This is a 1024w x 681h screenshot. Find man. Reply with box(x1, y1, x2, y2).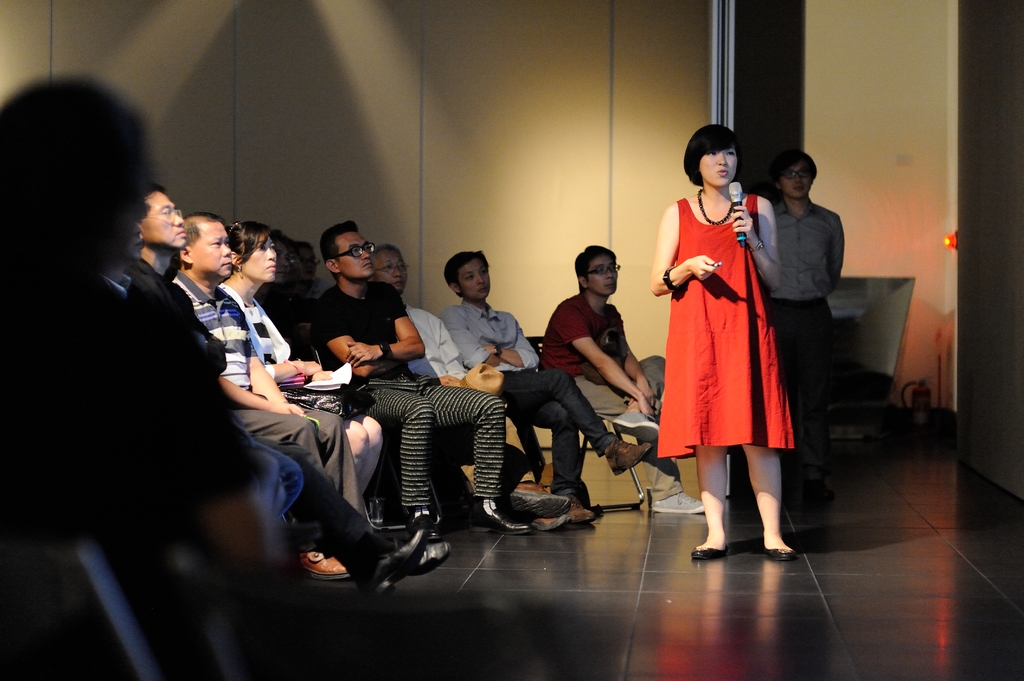
box(532, 236, 708, 527).
